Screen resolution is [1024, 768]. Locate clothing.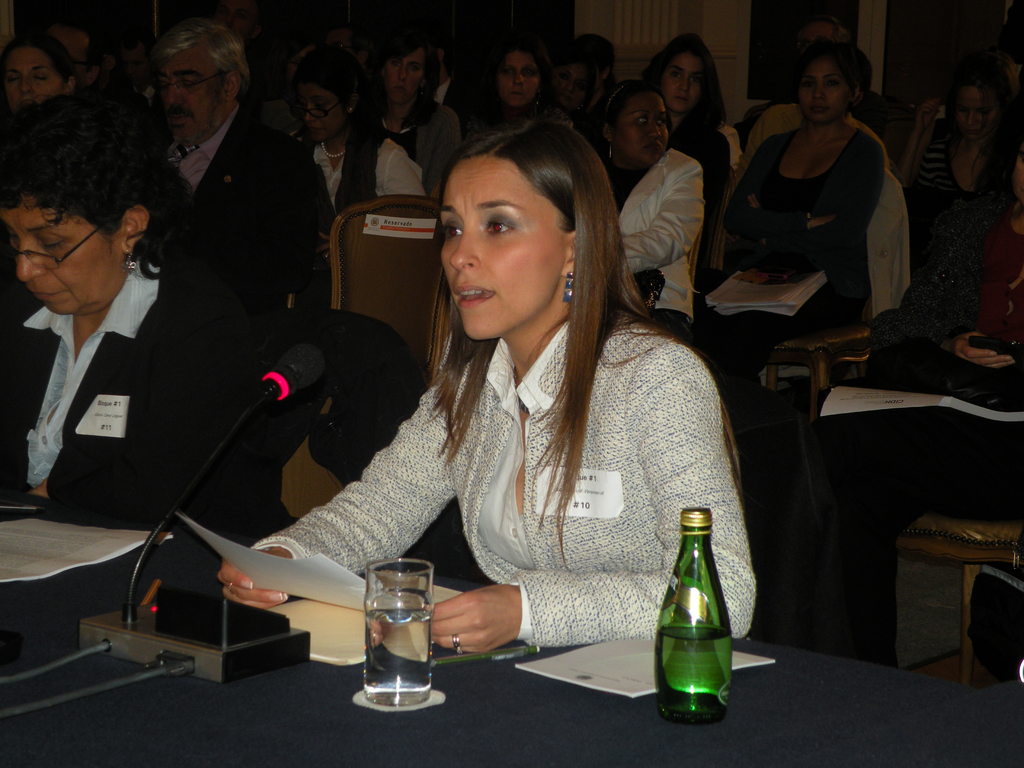
920,131,1023,326.
